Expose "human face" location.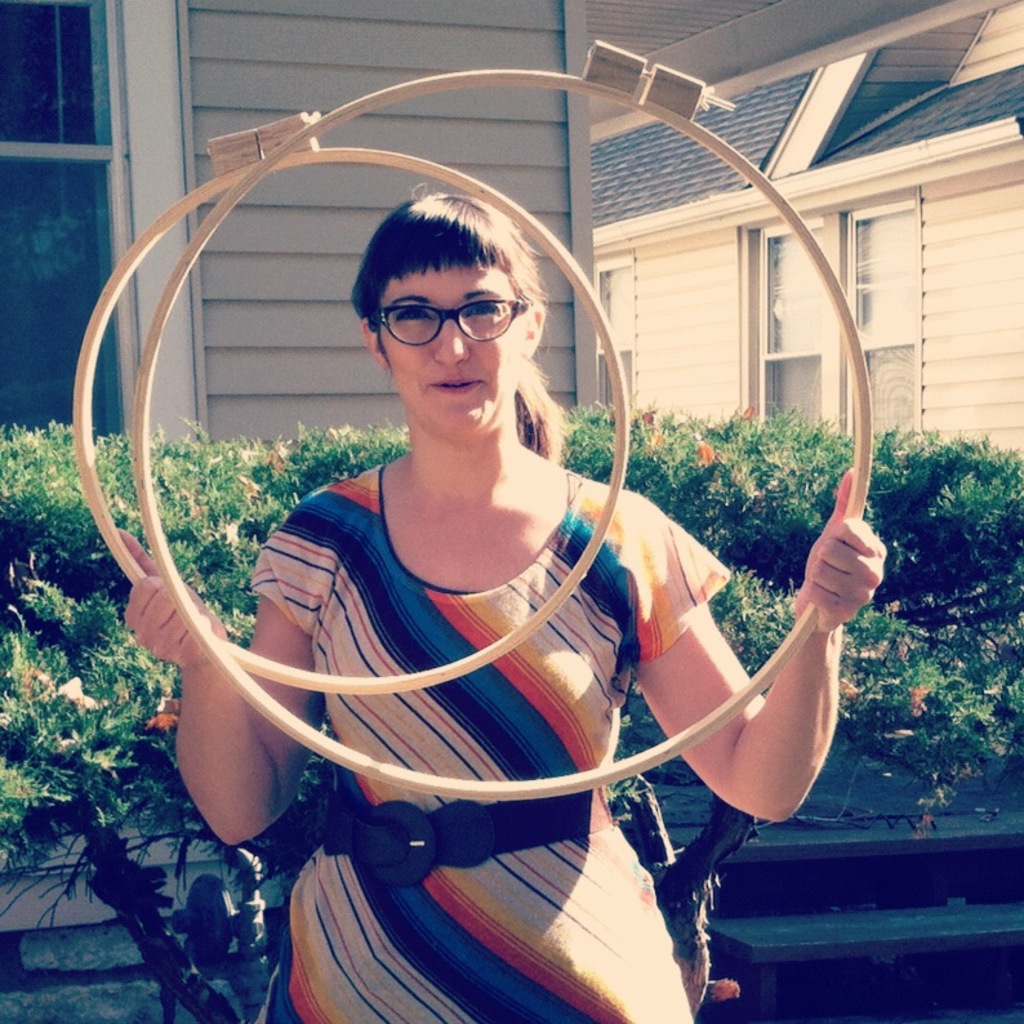
Exposed at 380, 267, 518, 435.
